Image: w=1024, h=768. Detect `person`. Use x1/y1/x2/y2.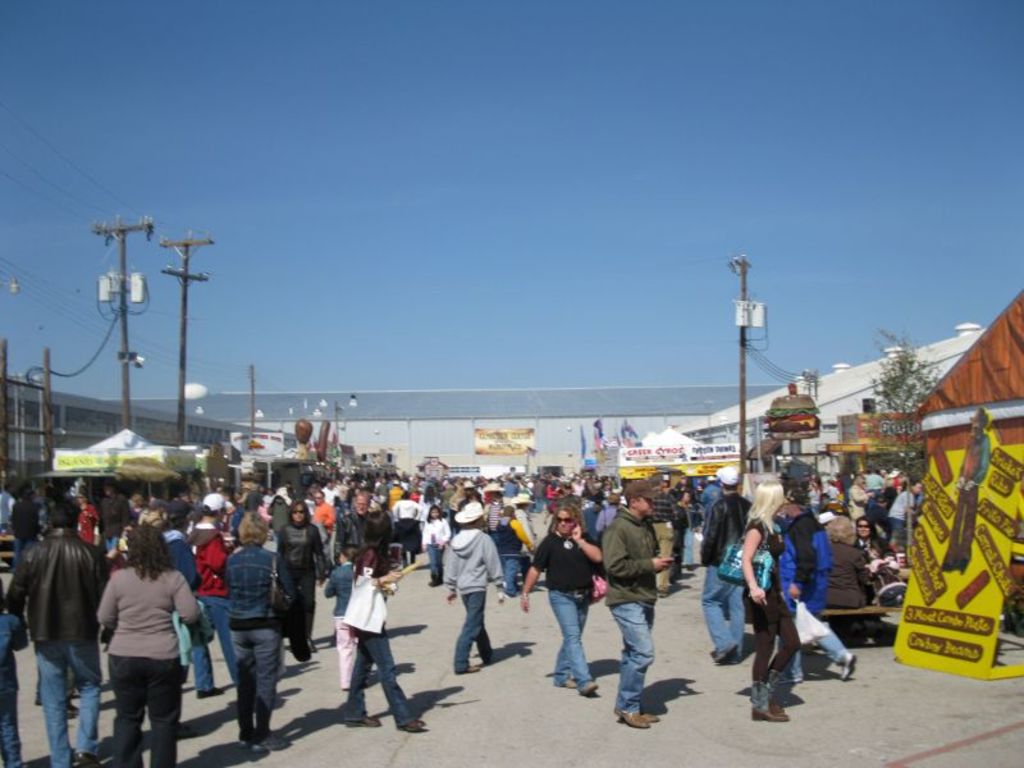
224/511/306/758.
